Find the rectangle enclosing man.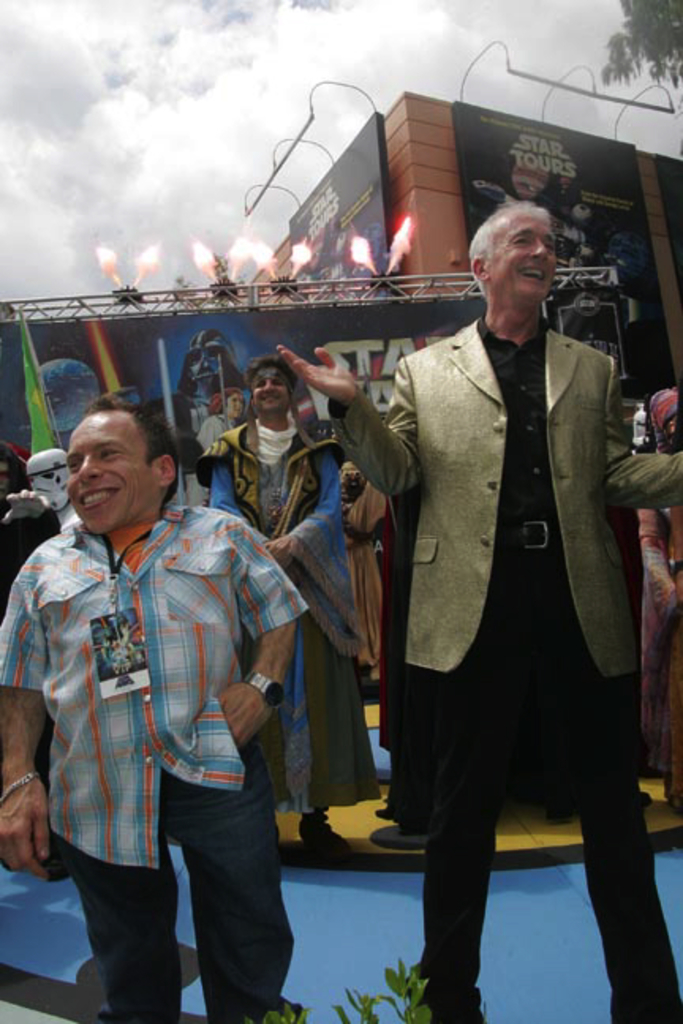
{"left": 0, "top": 386, "right": 310, "bottom": 1022}.
